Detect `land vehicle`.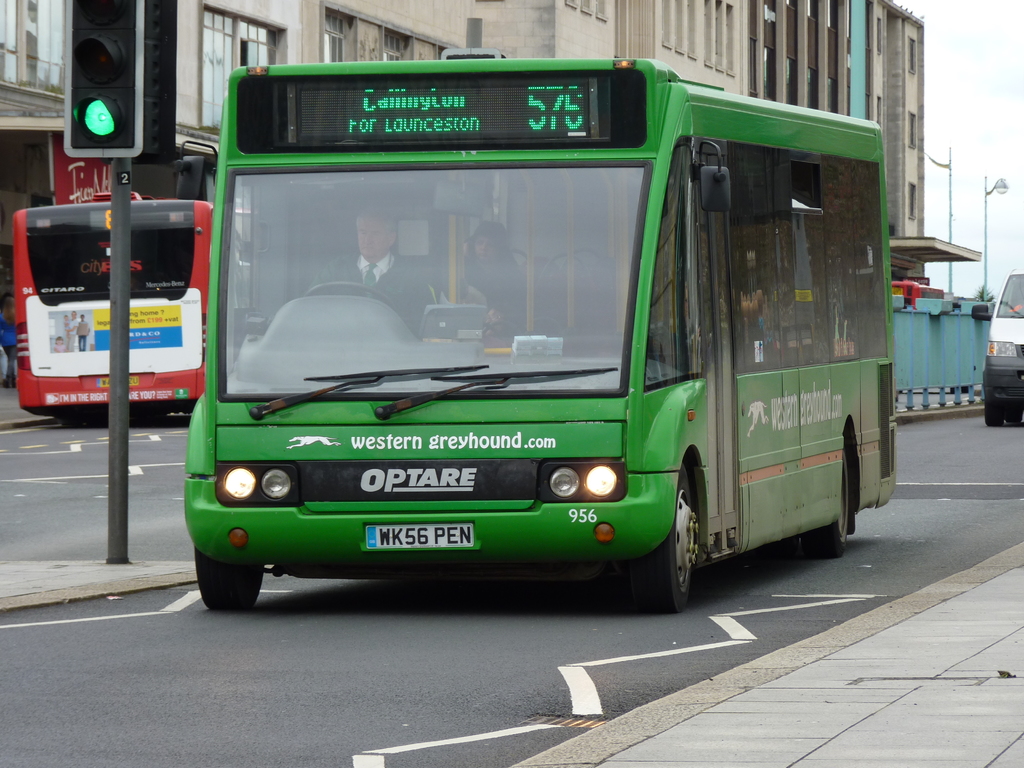
Detected at BBox(184, 48, 896, 609).
